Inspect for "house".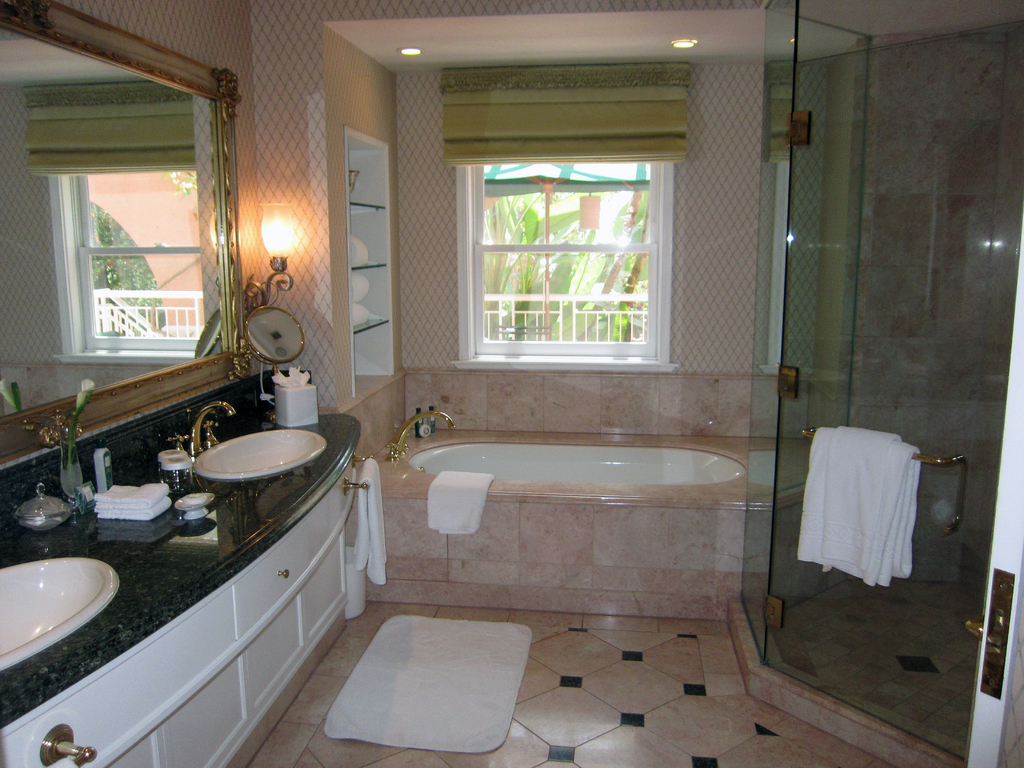
Inspection: [left=2, top=0, right=1023, bottom=767].
